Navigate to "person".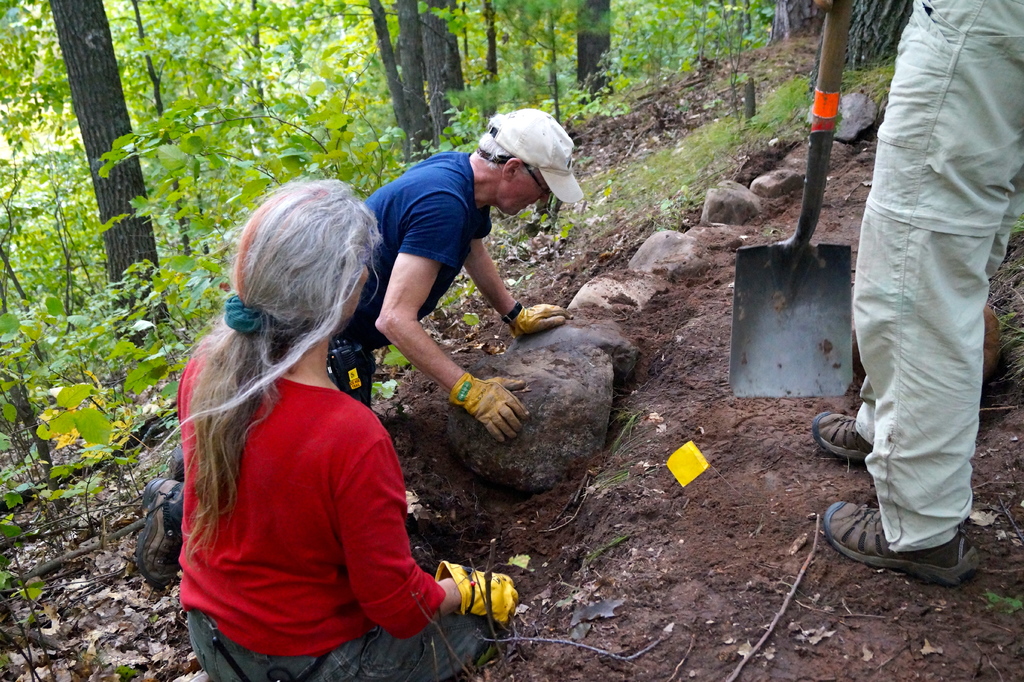
Navigation target: <bbox>812, 0, 1023, 587</bbox>.
